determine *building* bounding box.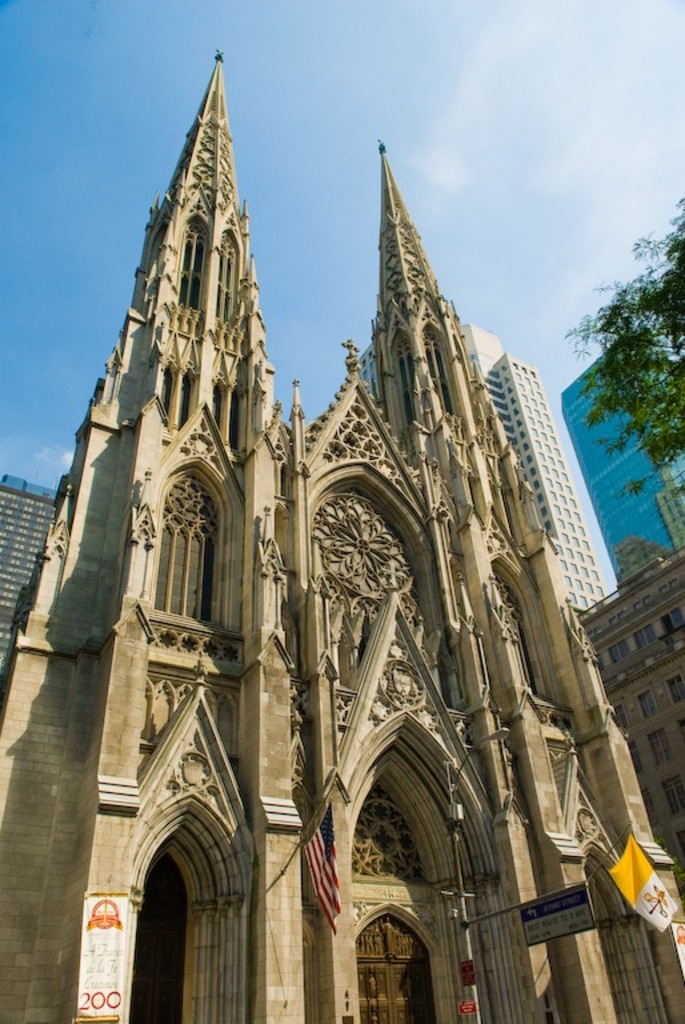
Determined: crop(468, 331, 612, 620).
